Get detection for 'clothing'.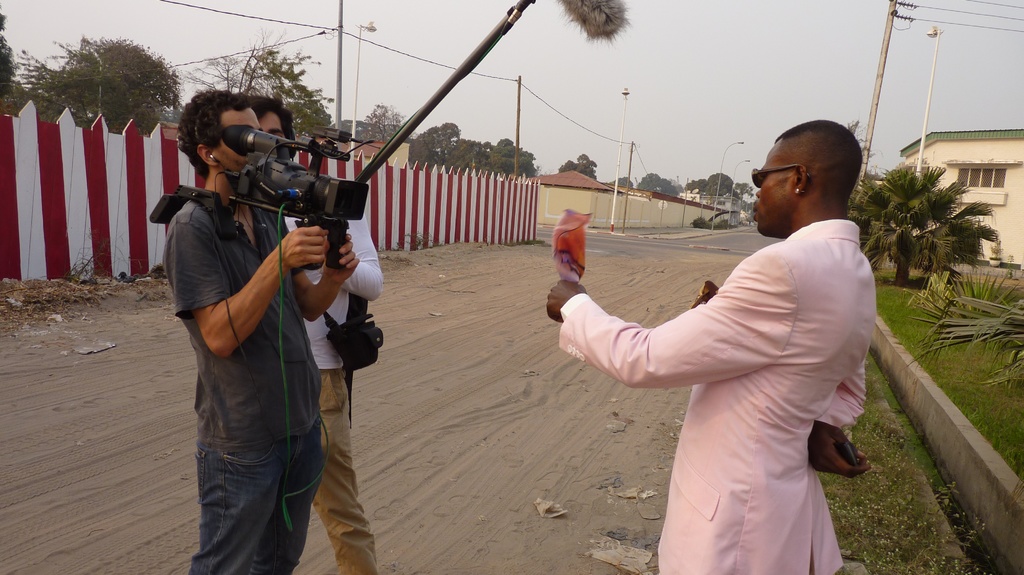
Detection: left=164, top=194, right=321, bottom=452.
